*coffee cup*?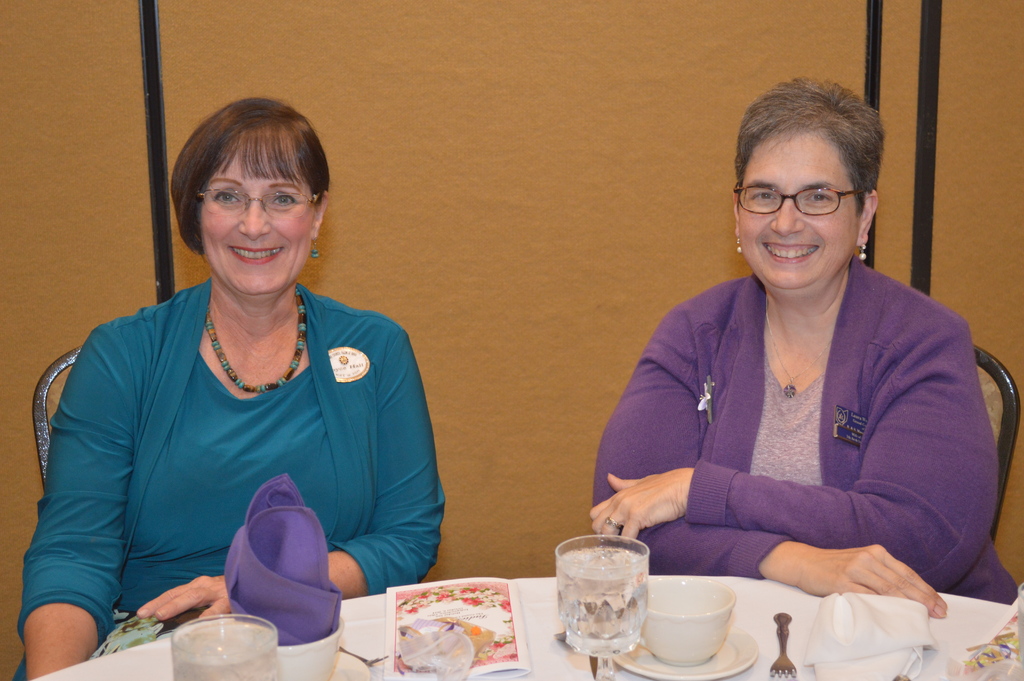
<box>640,574,737,666</box>
